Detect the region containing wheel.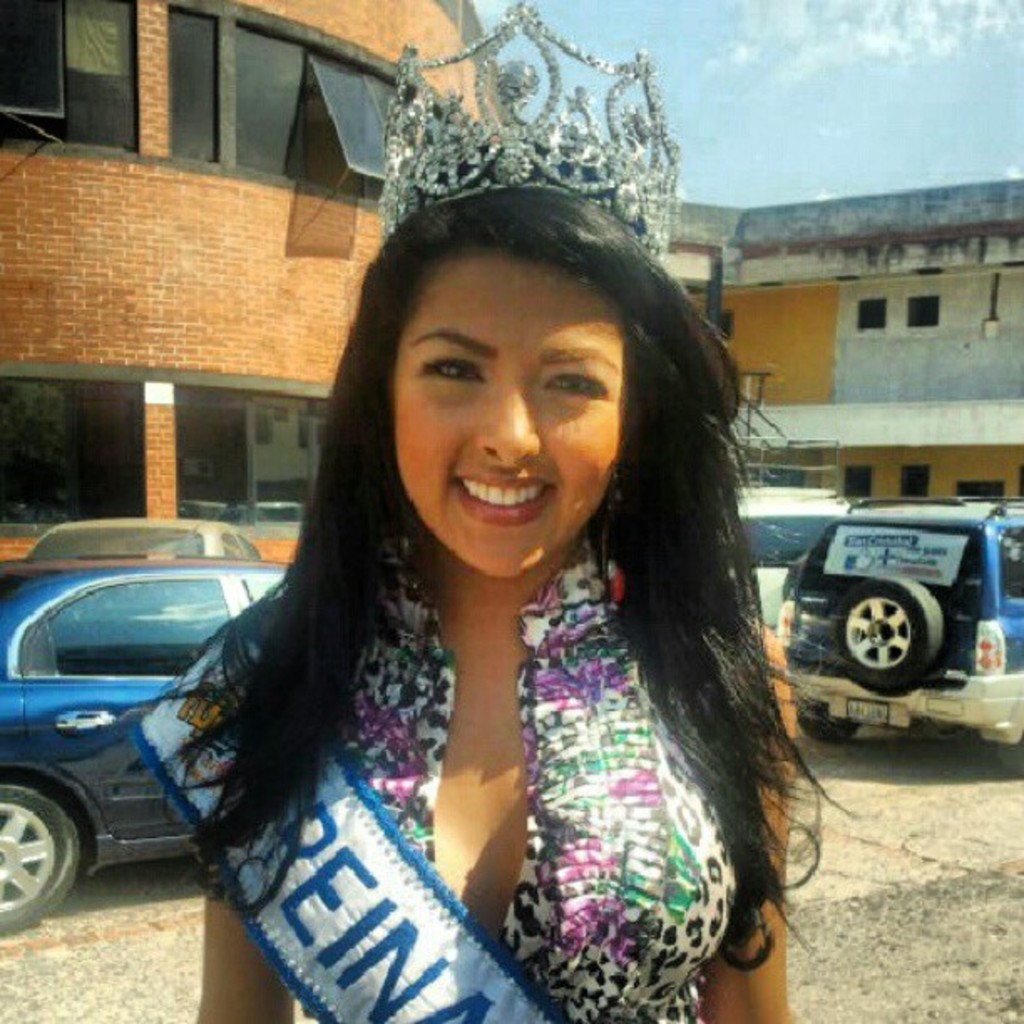
<bbox>840, 582, 977, 704</bbox>.
